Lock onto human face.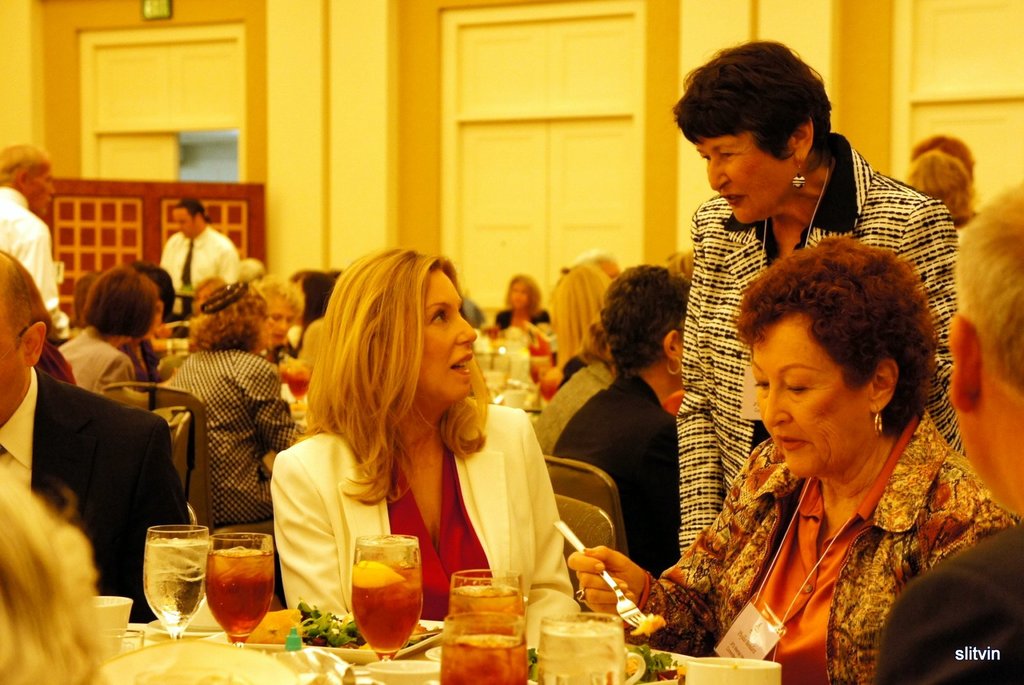
Locked: bbox(419, 270, 477, 407).
